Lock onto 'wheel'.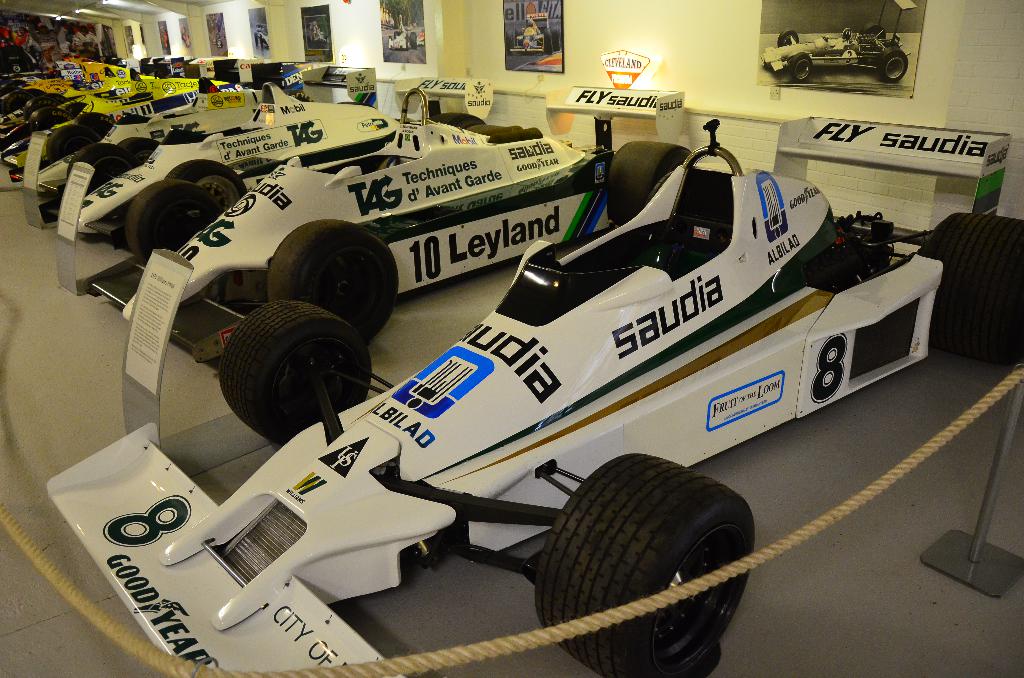
Locked: [75, 113, 115, 138].
